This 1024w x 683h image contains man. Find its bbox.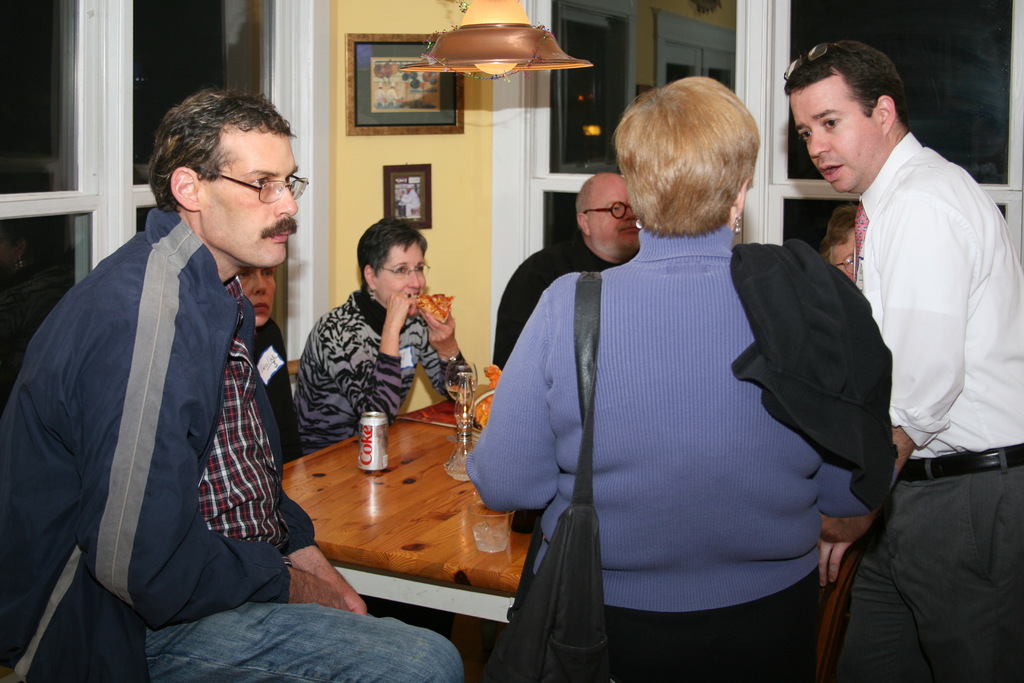
493 173 640 371.
